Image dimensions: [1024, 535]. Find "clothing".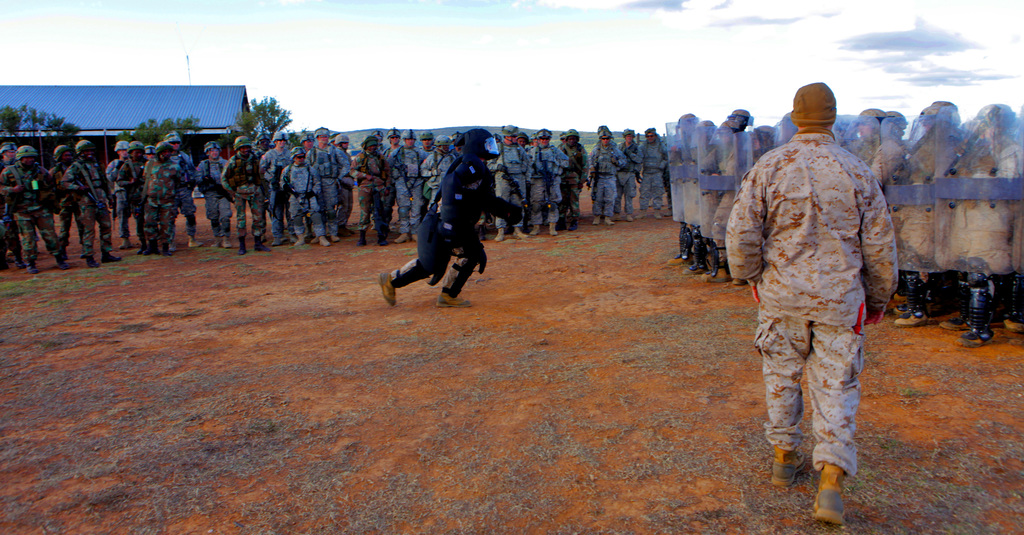
106:152:127:244.
